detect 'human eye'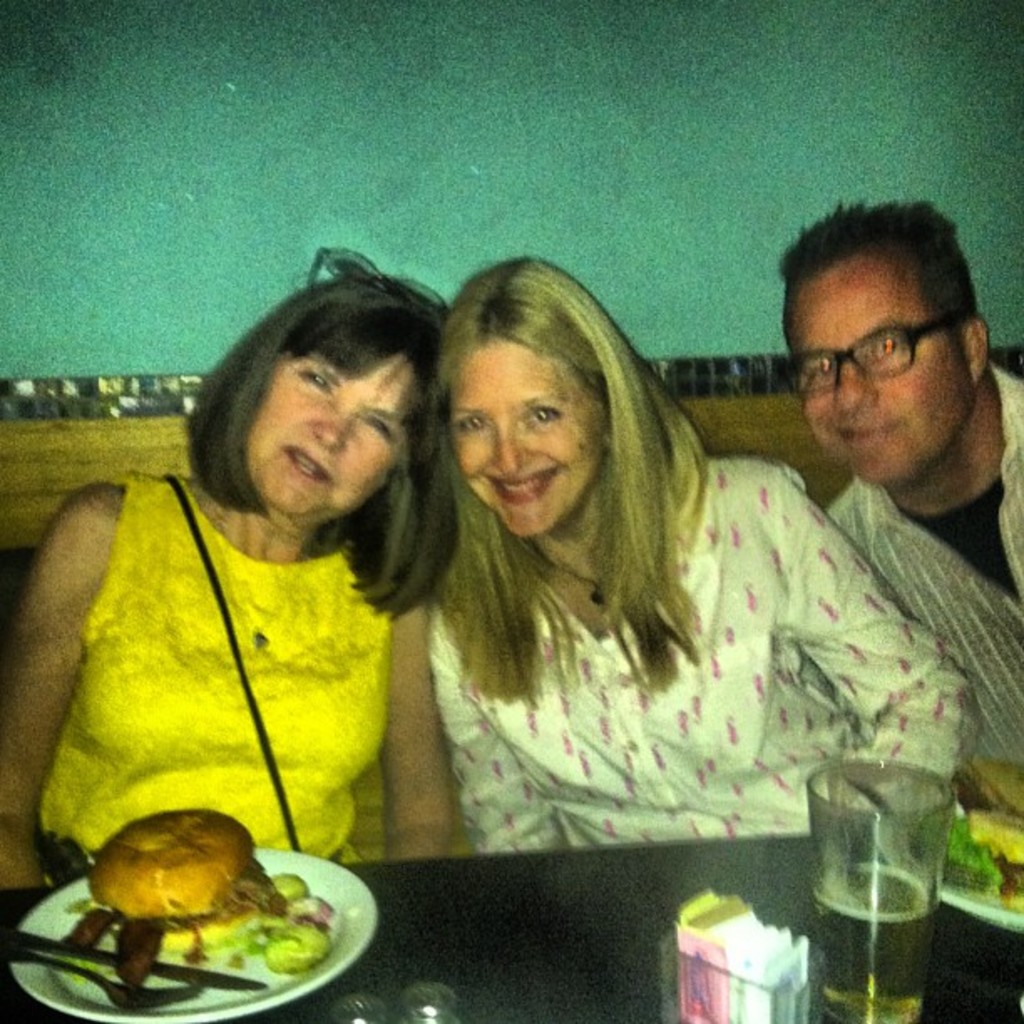
519,403,567,425
